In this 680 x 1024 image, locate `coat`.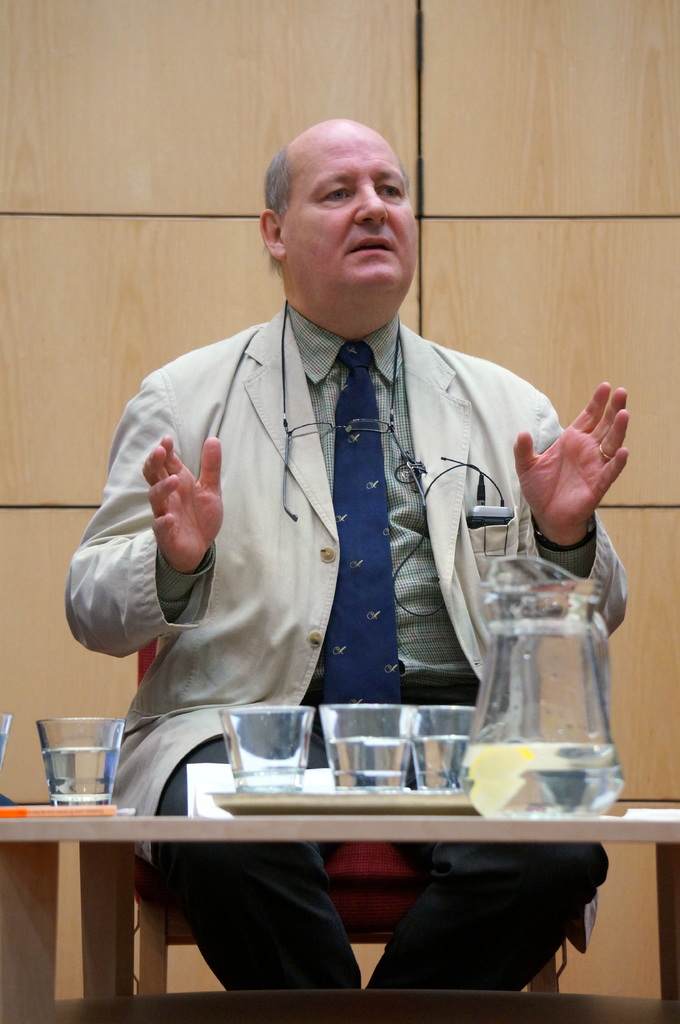
Bounding box: (65, 307, 626, 867).
